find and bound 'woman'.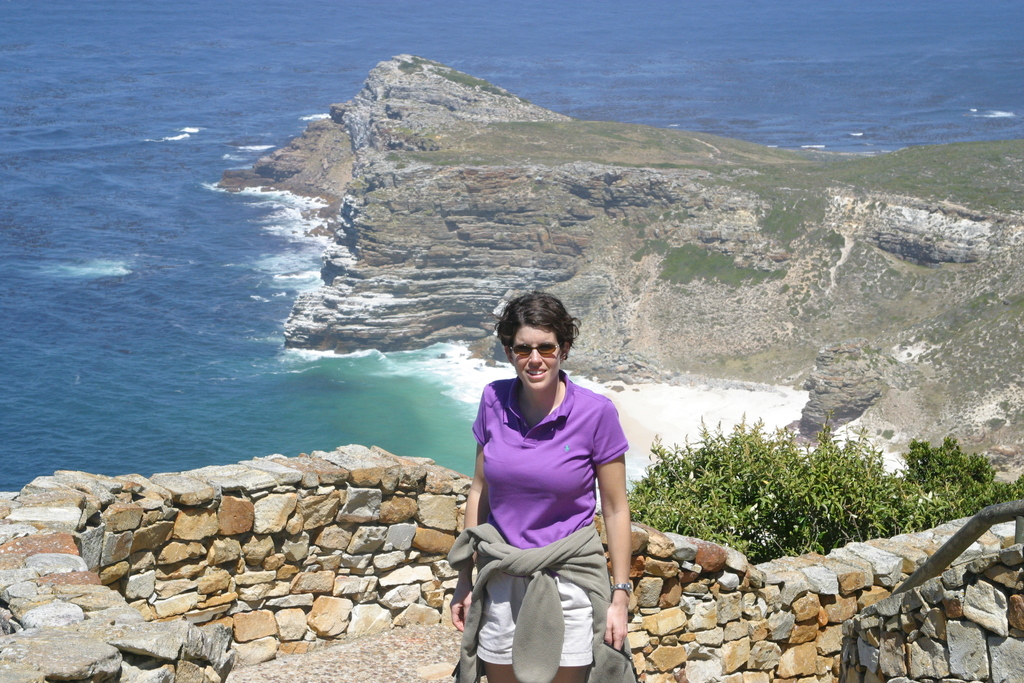
Bound: (x1=452, y1=284, x2=640, y2=682).
